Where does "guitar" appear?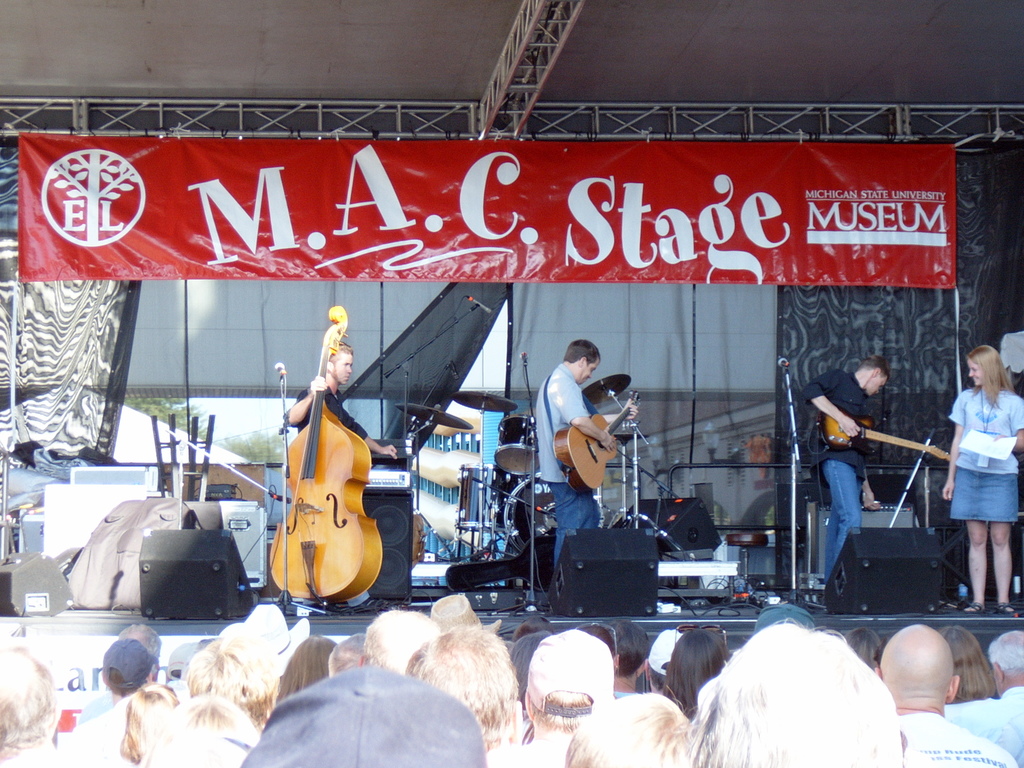
Appears at <region>810, 400, 969, 465</region>.
